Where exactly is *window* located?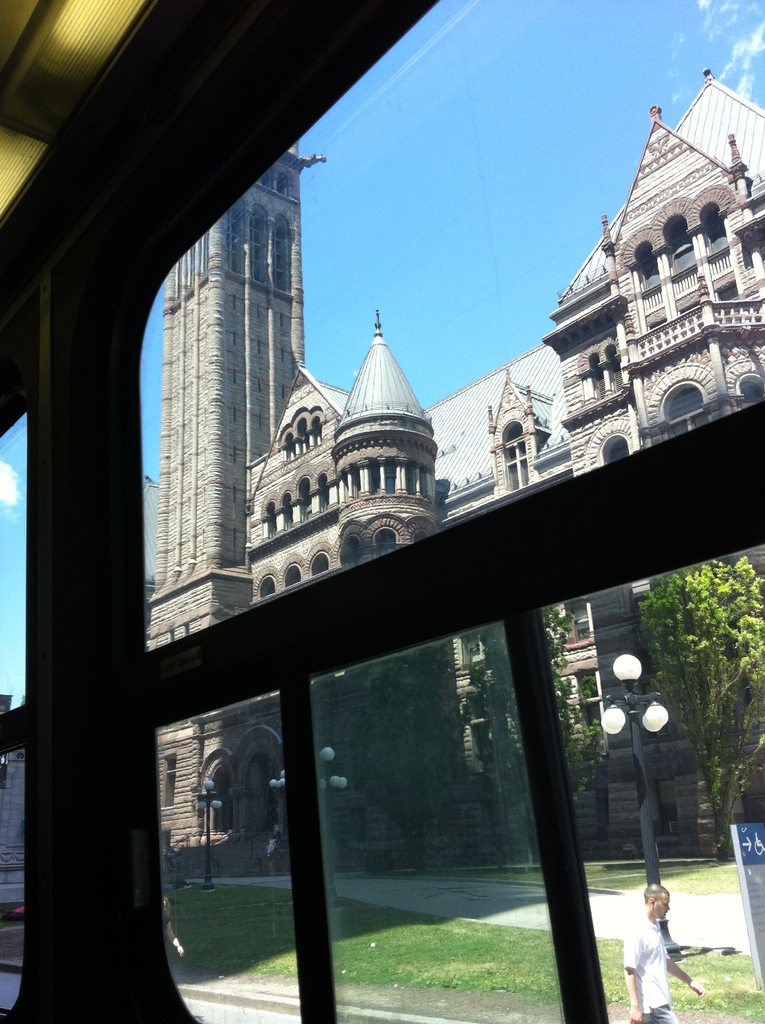
Its bounding box is select_region(264, 508, 275, 537).
